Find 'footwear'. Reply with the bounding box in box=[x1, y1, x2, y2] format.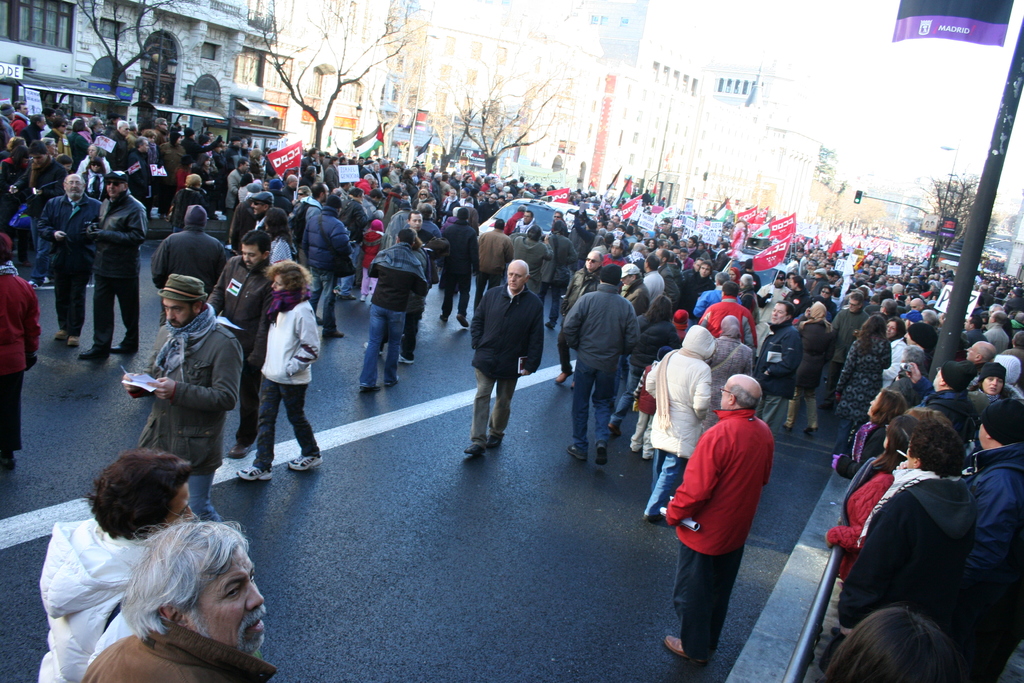
box=[77, 352, 106, 361].
